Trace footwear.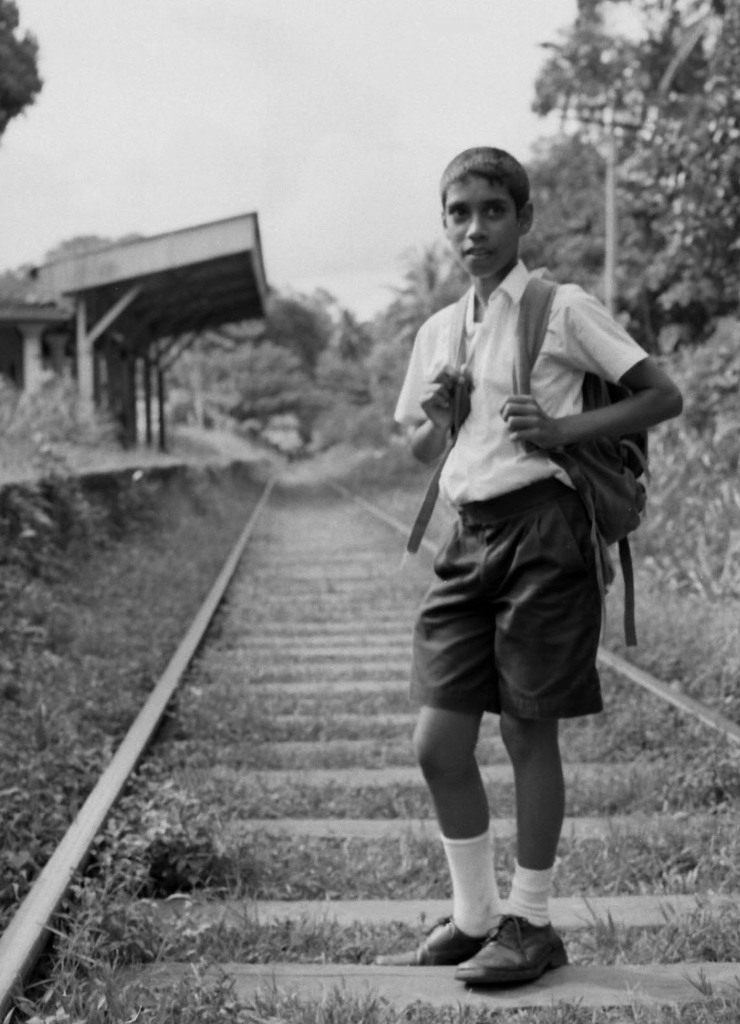
Traced to detection(373, 913, 499, 974).
